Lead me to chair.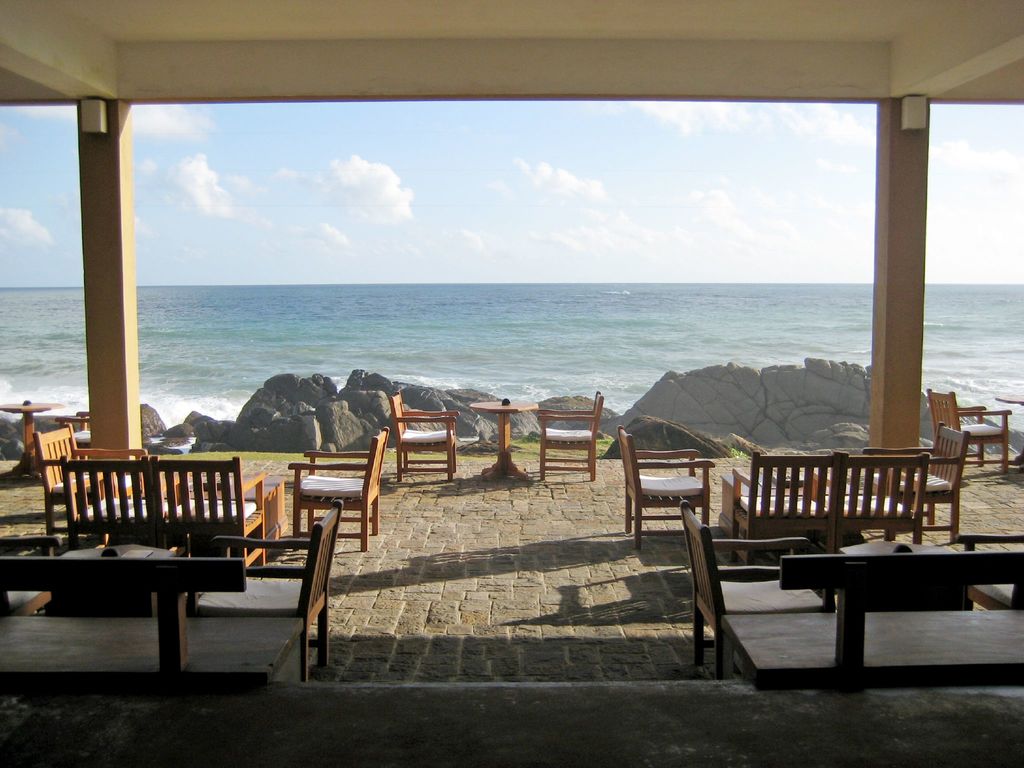
Lead to 868 420 969 546.
